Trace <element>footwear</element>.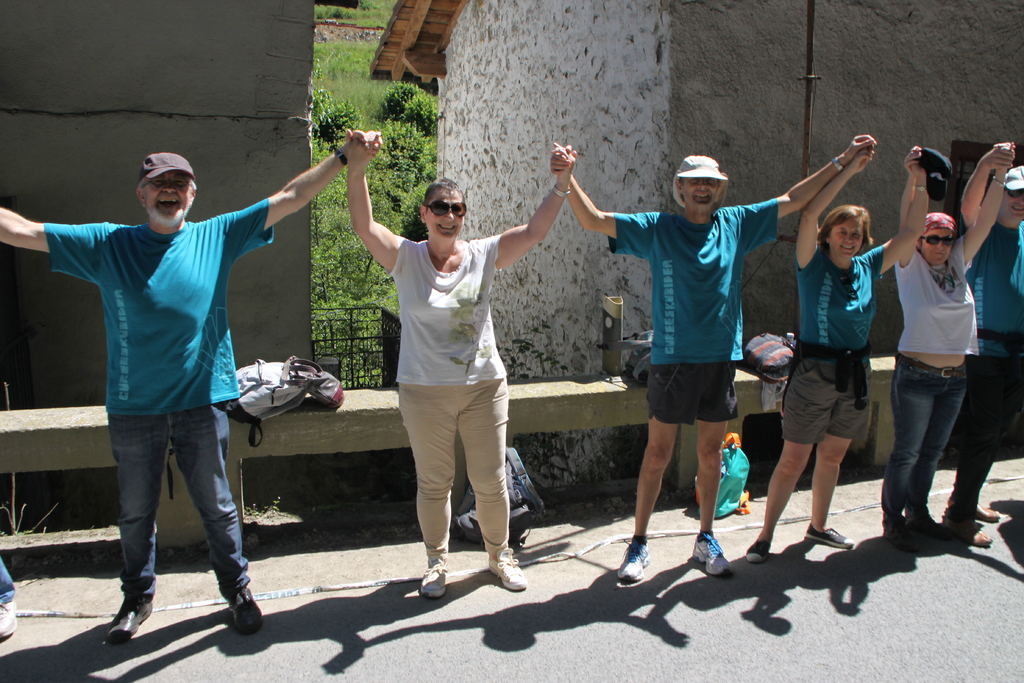
Traced to bbox(945, 510, 993, 544).
